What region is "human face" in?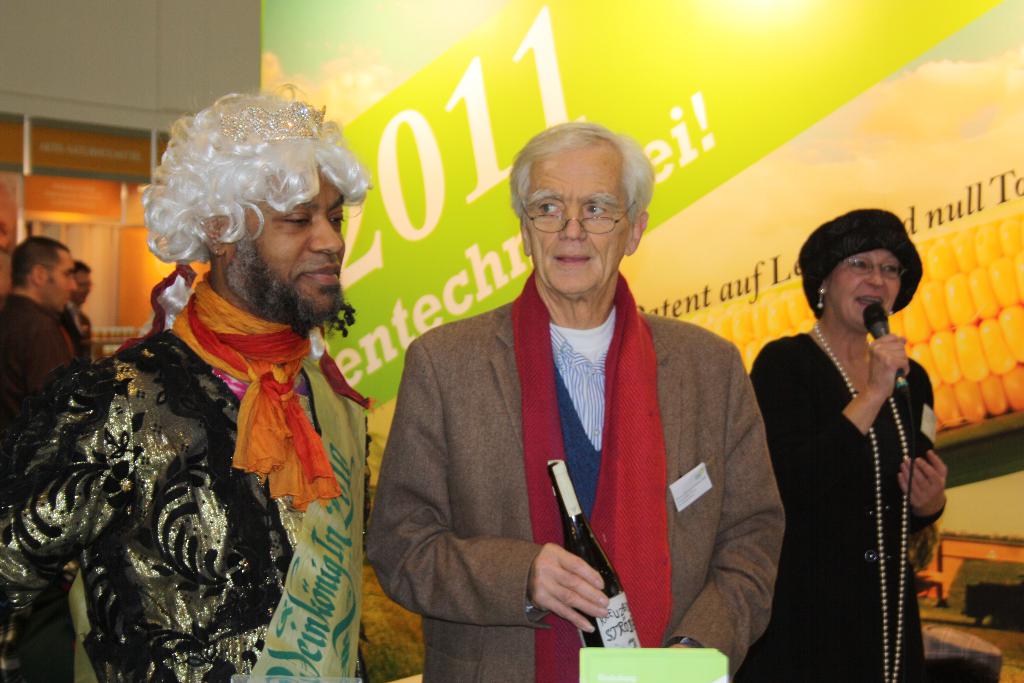
locate(243, 173, 343, 316).
